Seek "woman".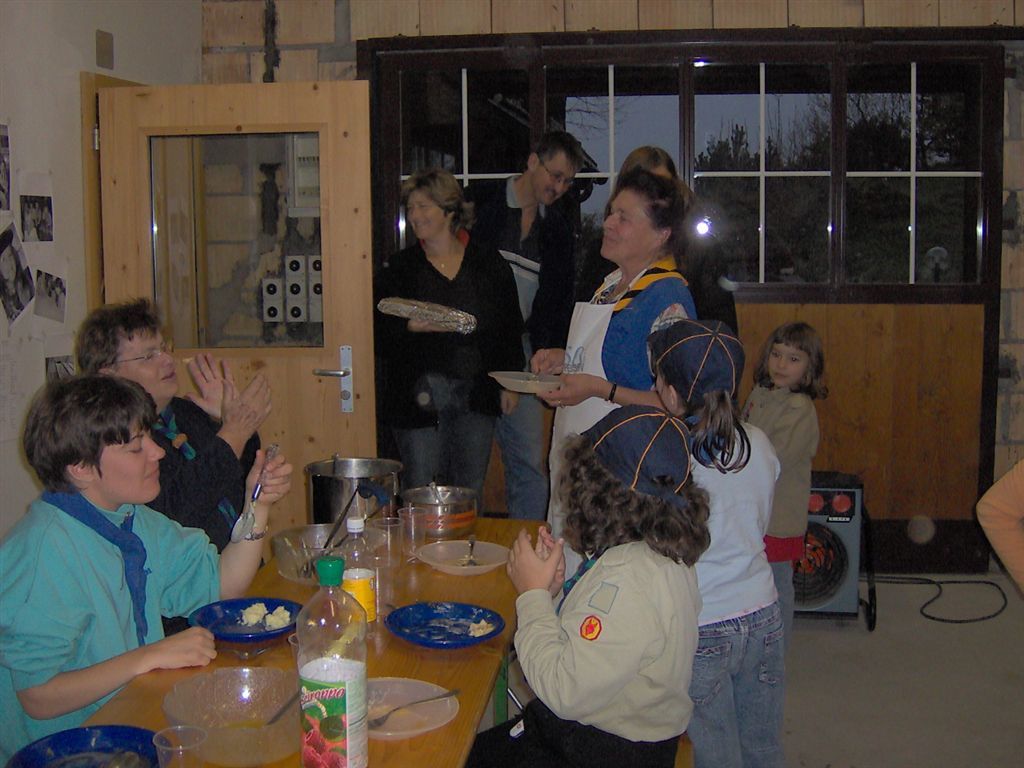
bbox=[571, 142, 744, 338].
